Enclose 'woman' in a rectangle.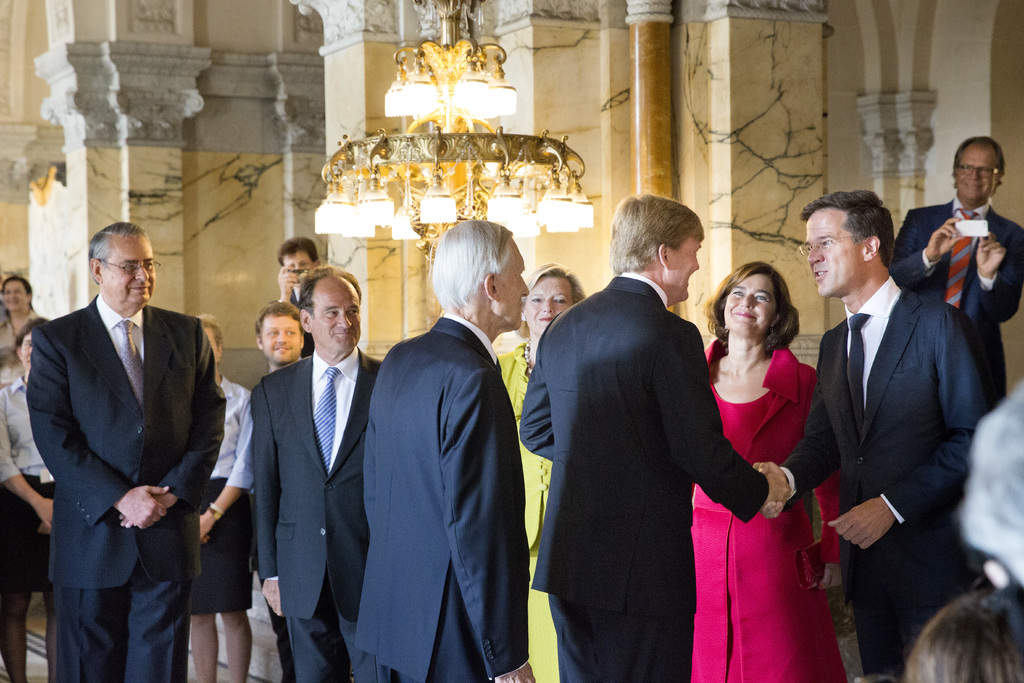
(x1=688, y1=260, x2=861, y2=682).
